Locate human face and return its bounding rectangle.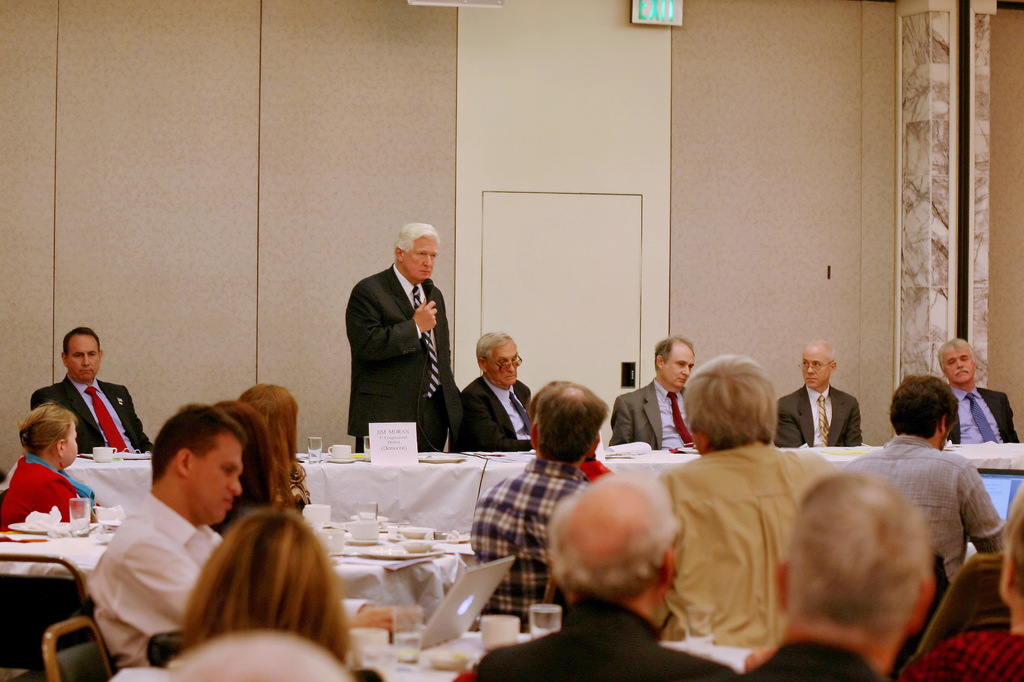
[184,430,243,527].
